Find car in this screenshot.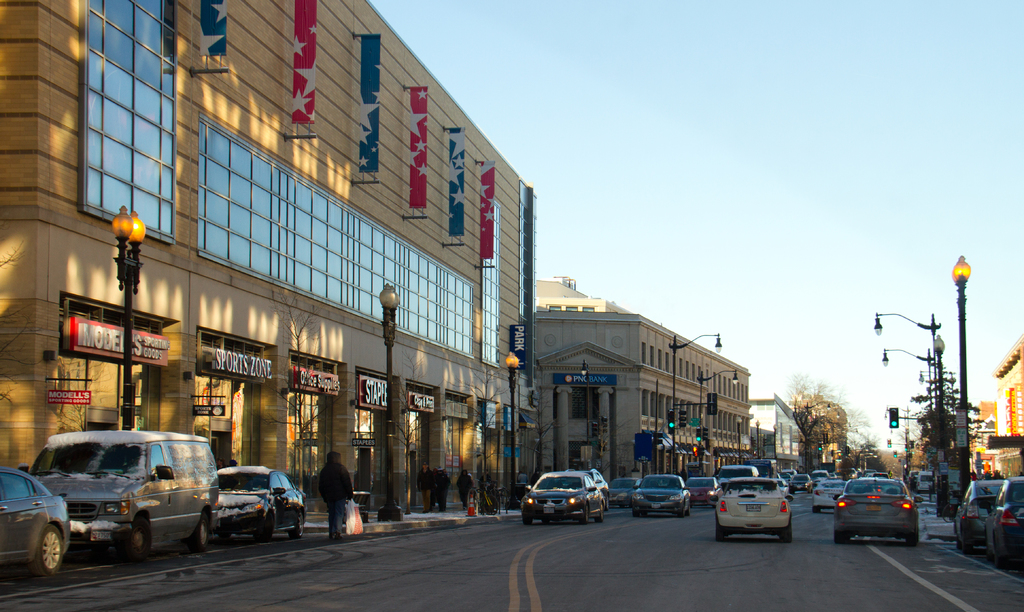
The bounding box for car is (left=215, top=468, right=307, bottom=541).
